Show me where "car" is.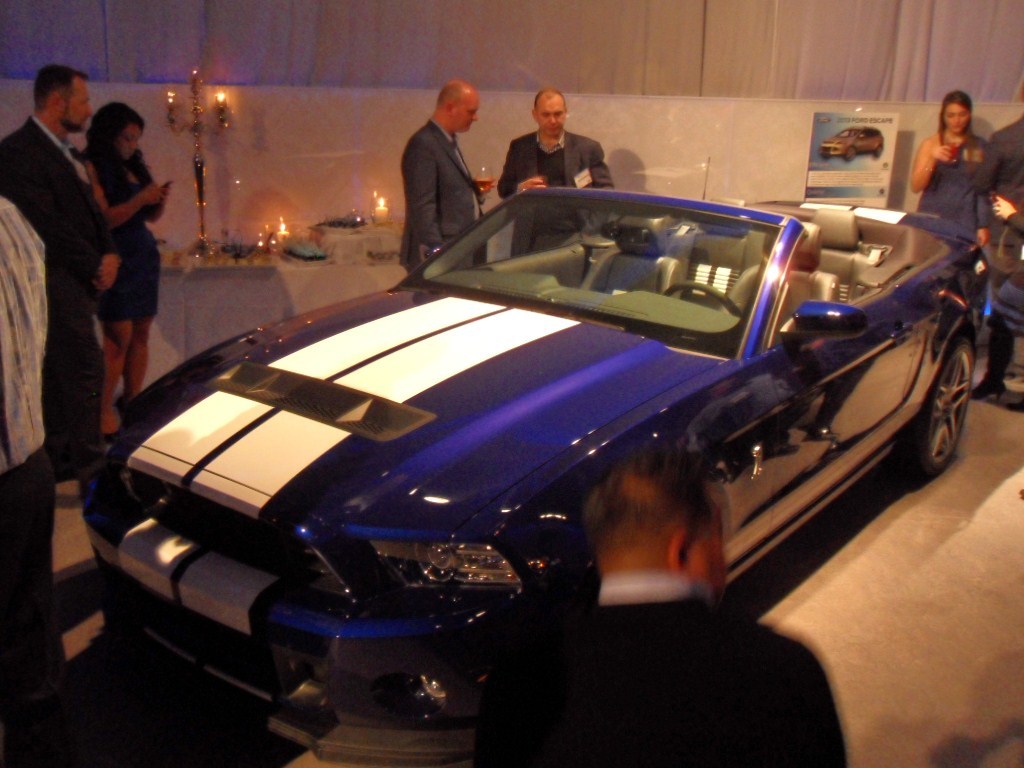
"car" is at [71,181,994,767].
